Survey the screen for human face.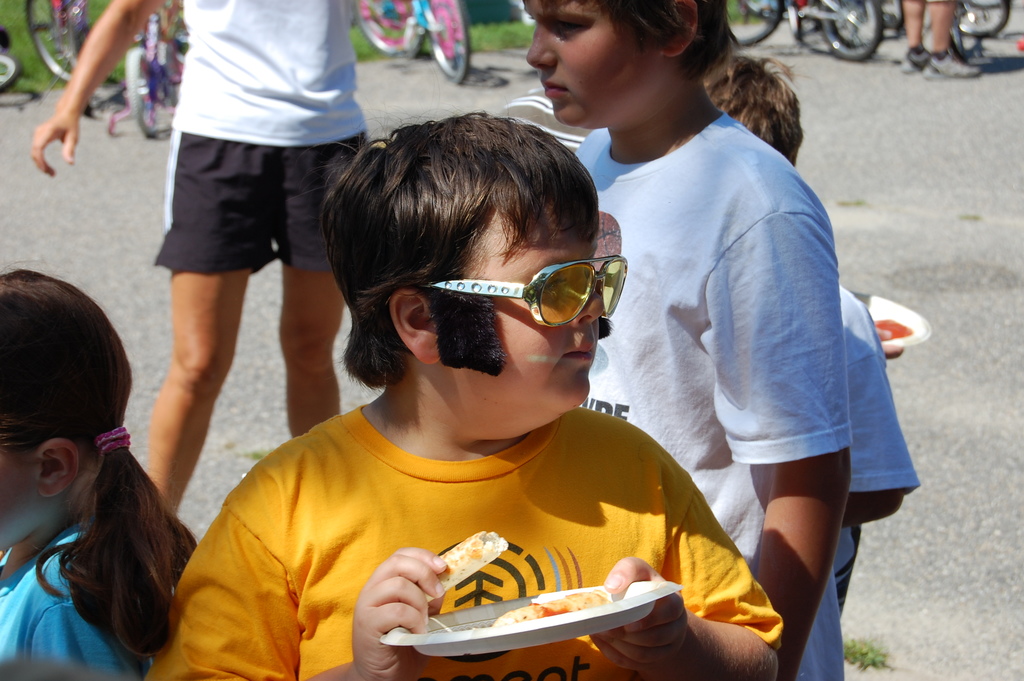
Survey found: region(433, 168, 612, 404).
